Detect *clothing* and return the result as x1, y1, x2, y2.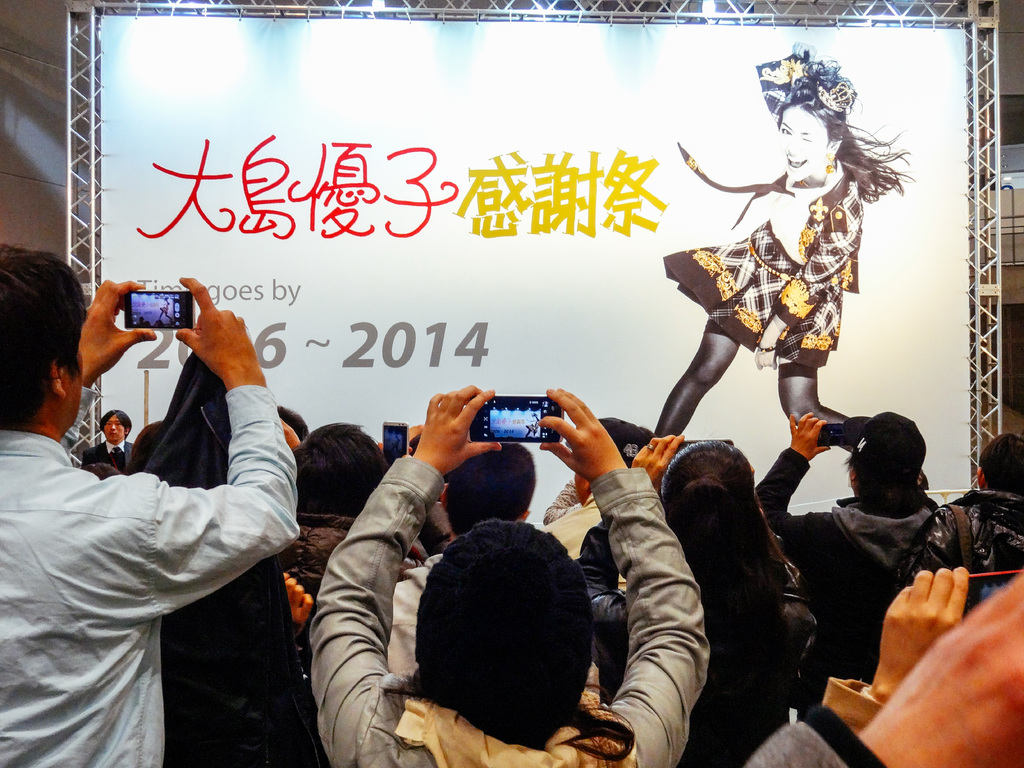
667, 56, 863, 376.
